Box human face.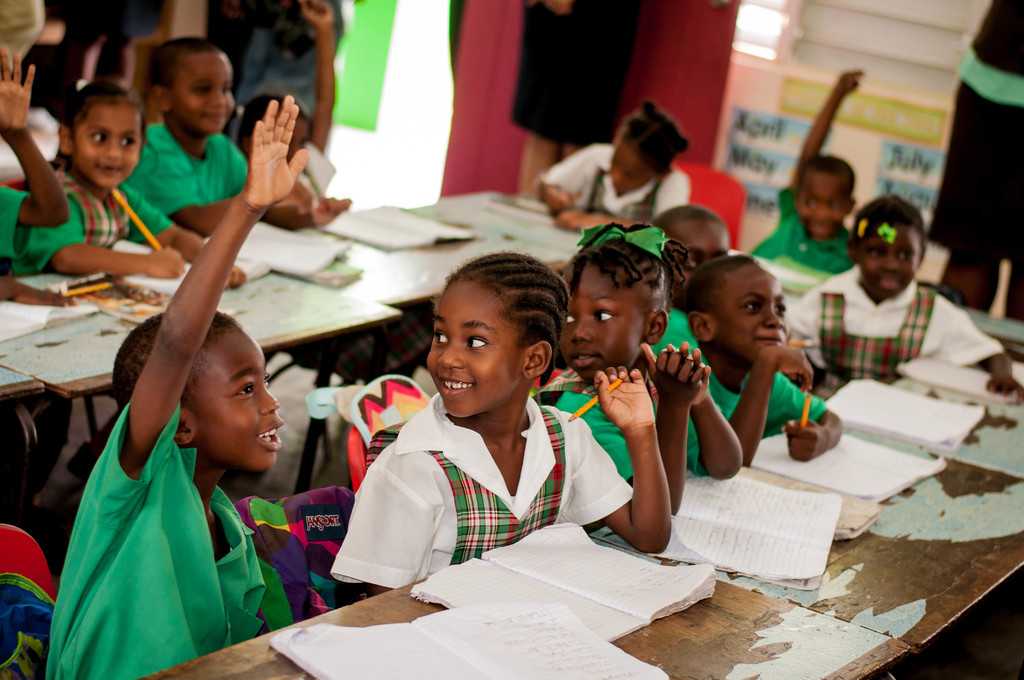
201 334 287 475.
